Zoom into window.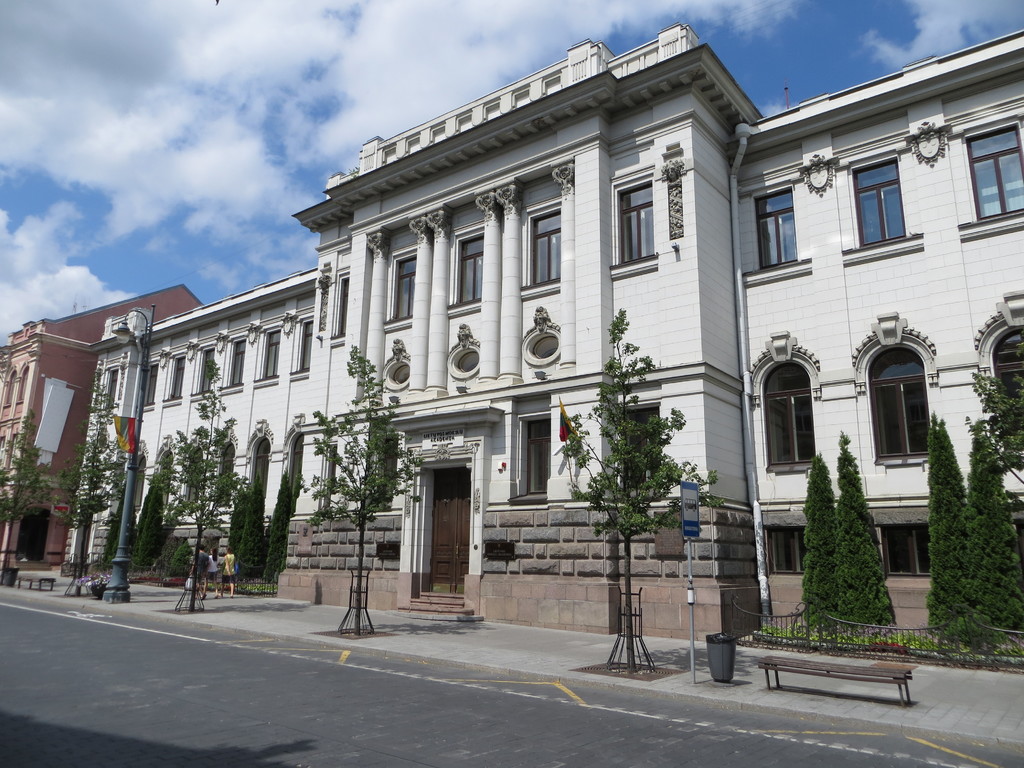
Zoom target: (607,163,657,271).
